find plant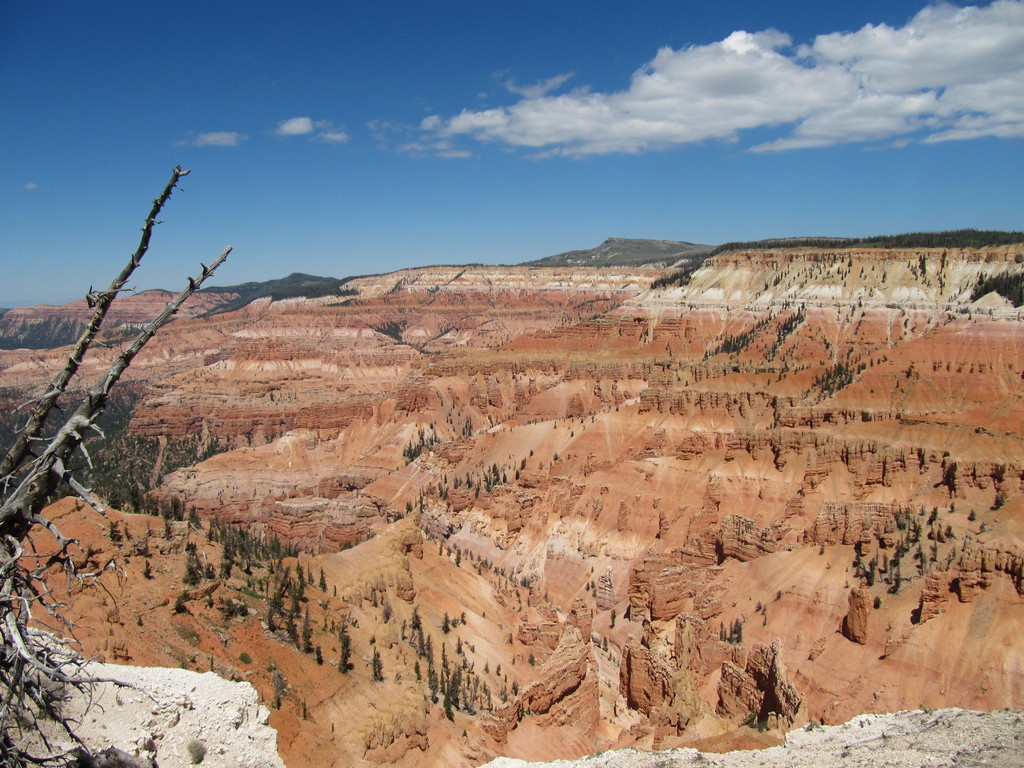
detection(623, 743, 639, 755)
